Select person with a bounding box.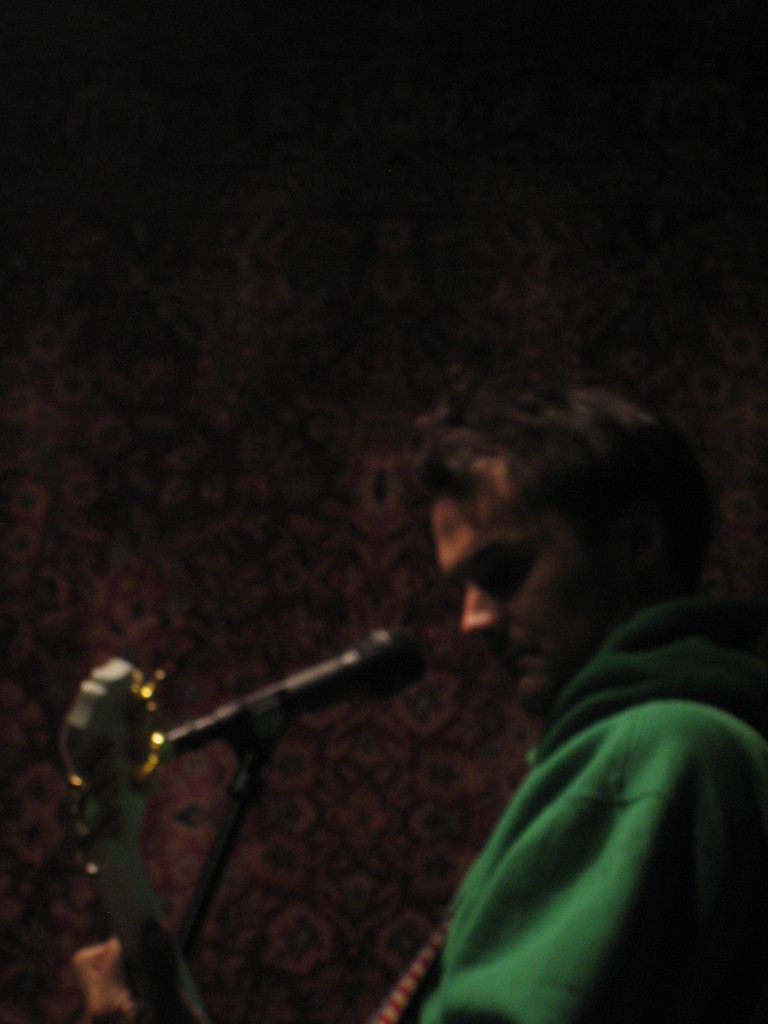
72, 398, 767, 1023.
